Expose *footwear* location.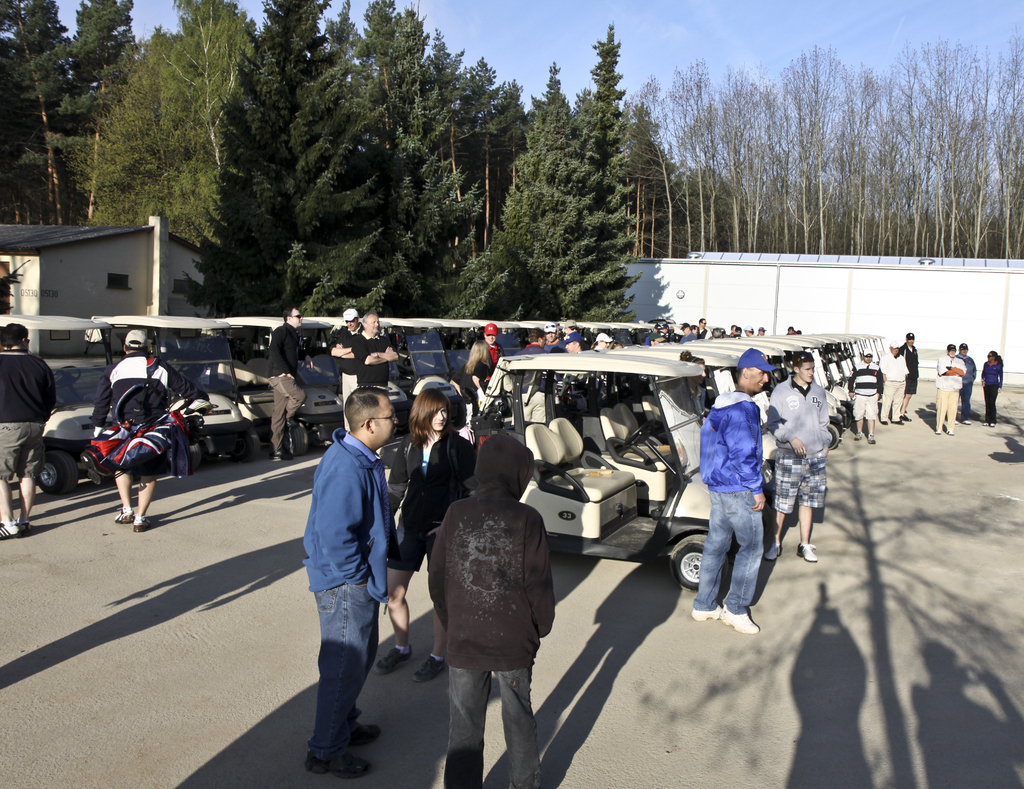
Exposed at {"left": 717, "top": 607, "right": 758, "bottom": 630}.
